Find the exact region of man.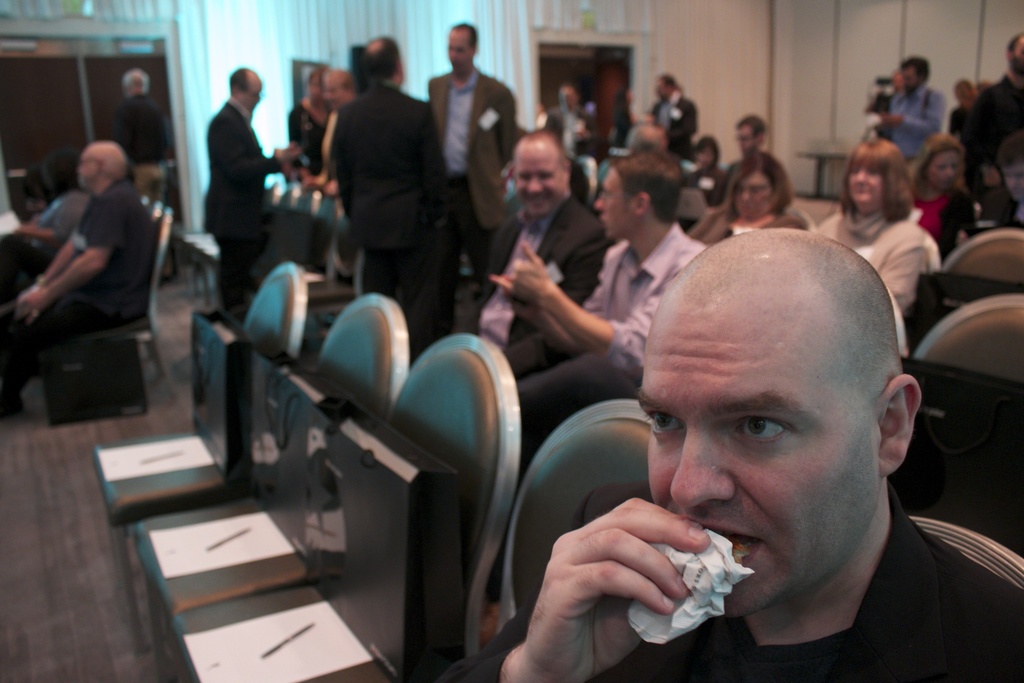
Exact region: <region>0, 141, 158, 411</region>.
